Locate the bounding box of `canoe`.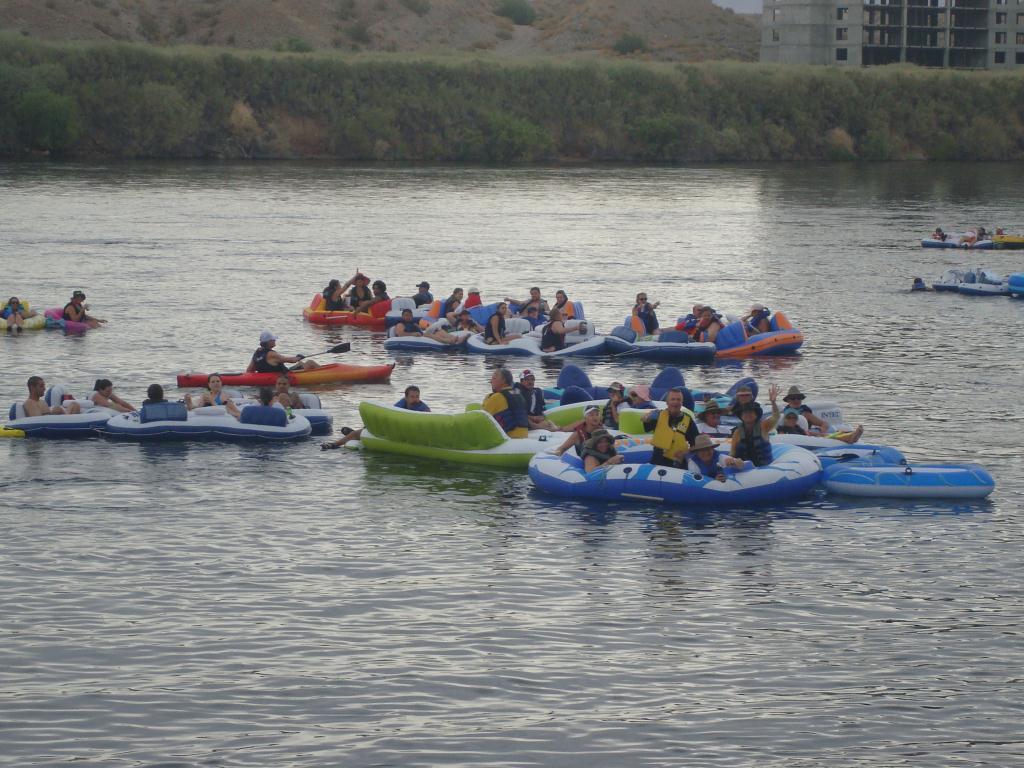
Bounding box: 277,393,335,437.
